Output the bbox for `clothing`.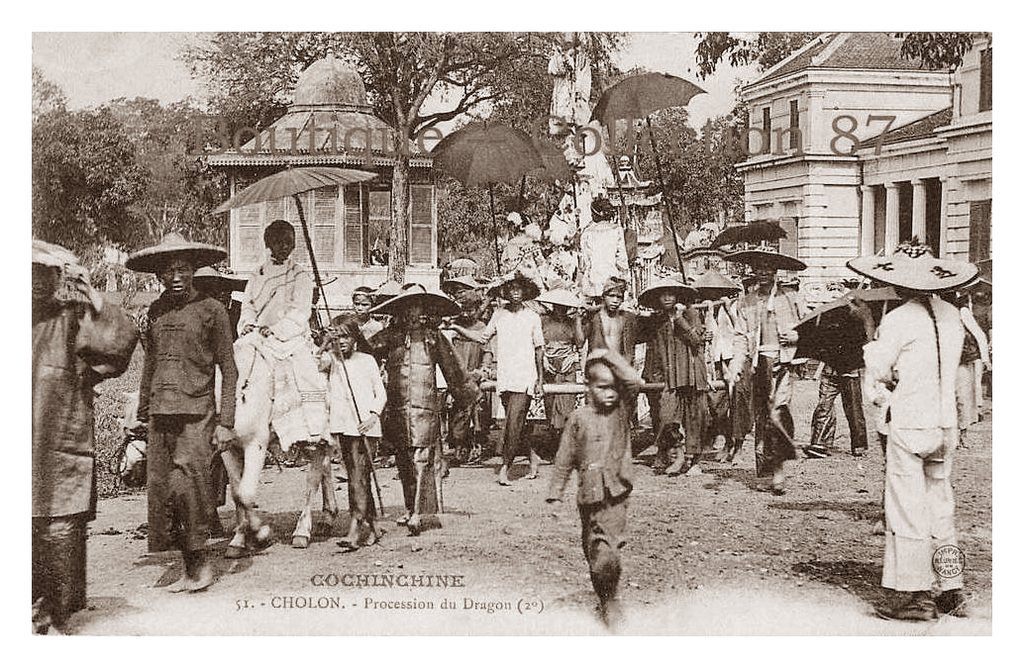
867,227,983,606.
